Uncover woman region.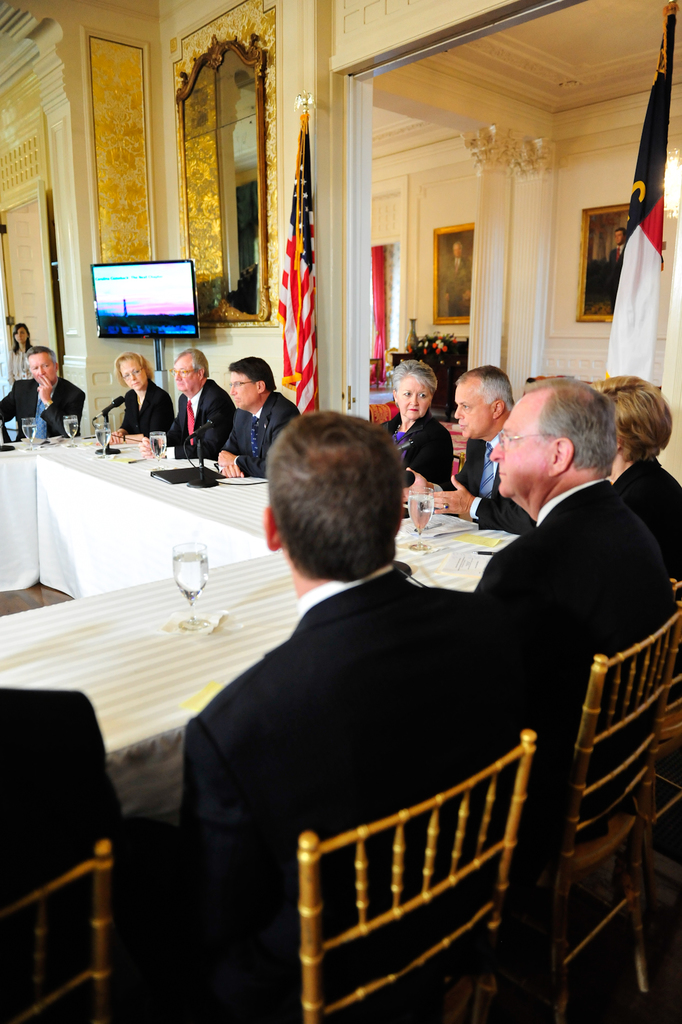
Uncovered: (381,357,454,492).
